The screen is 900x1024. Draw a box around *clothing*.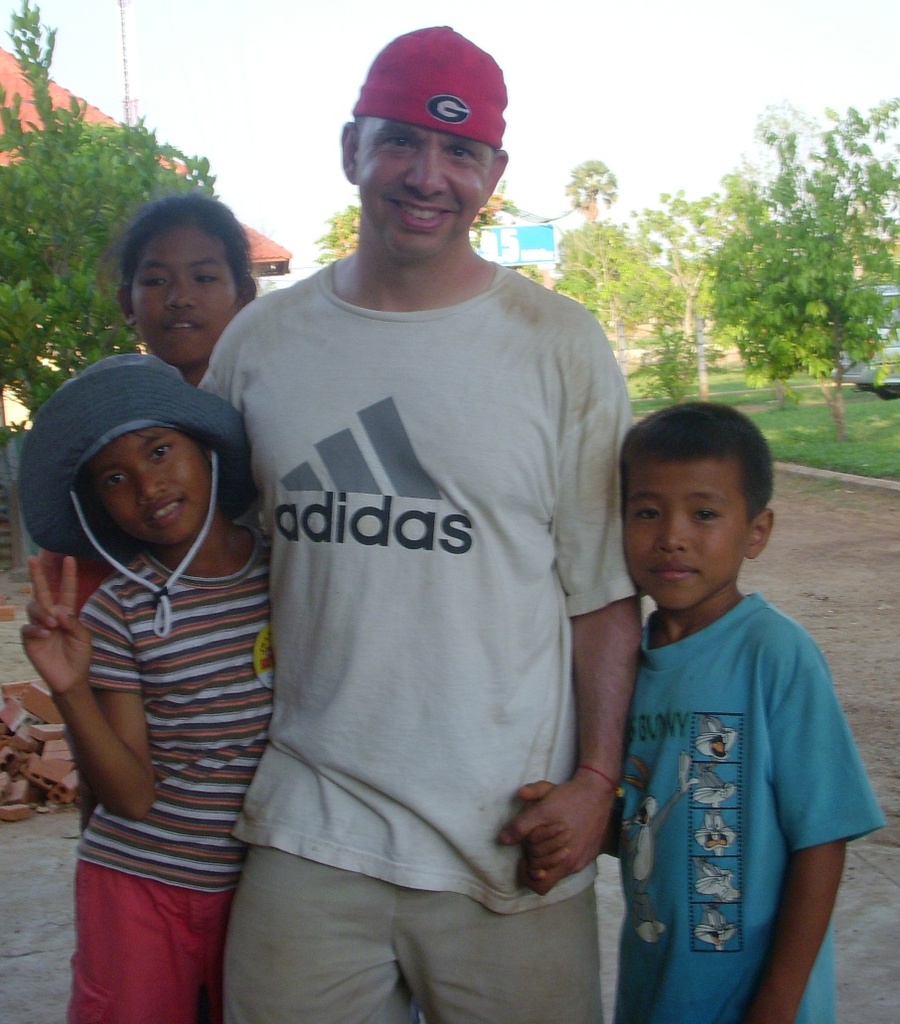
crop(601, 513, 852, 1011).
